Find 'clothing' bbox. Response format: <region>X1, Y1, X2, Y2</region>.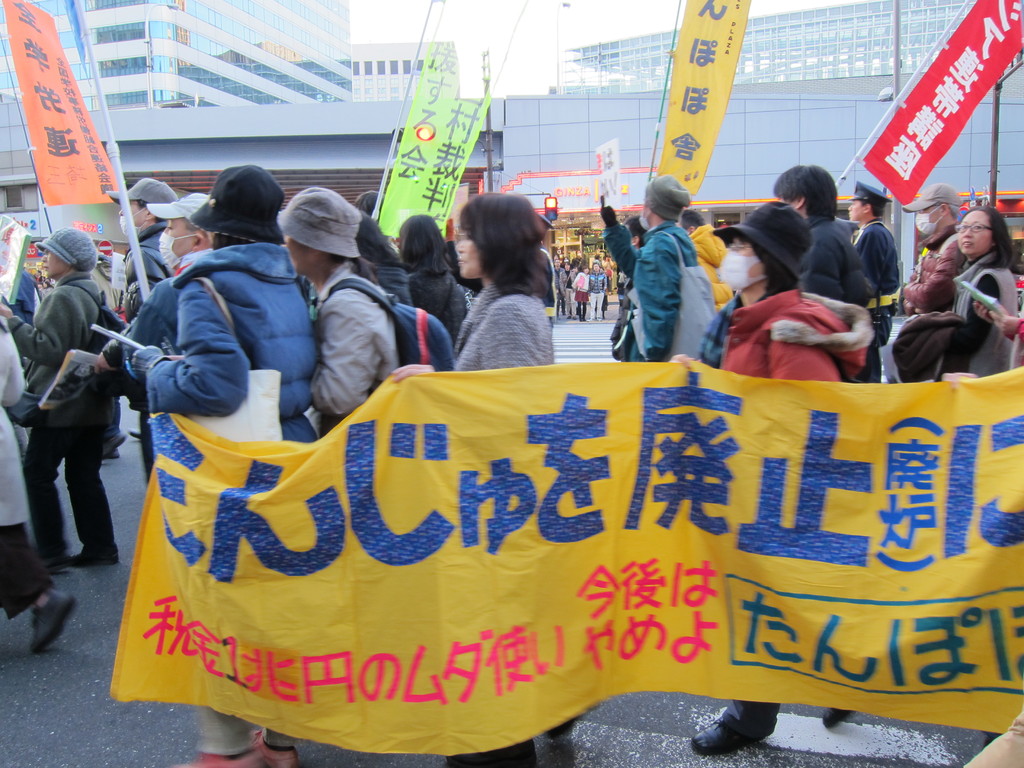
<region>899, 220, 957, 312</region>.
